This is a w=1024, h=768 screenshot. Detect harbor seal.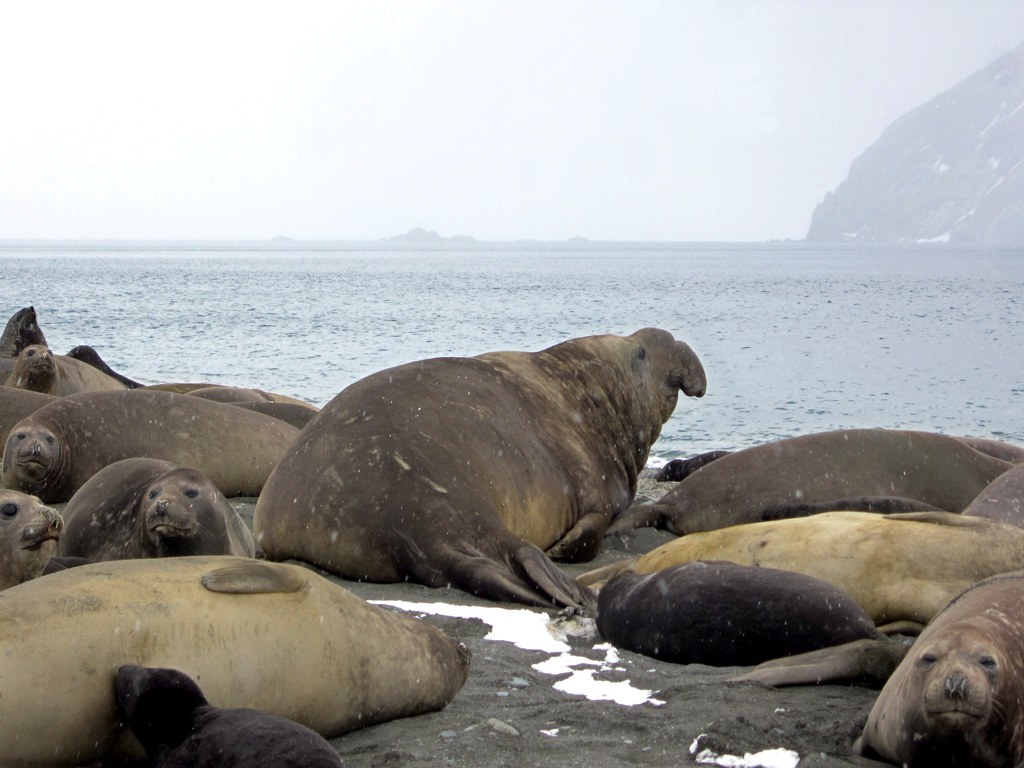
<bbox>189, 378, 321, 411</bbox>.
